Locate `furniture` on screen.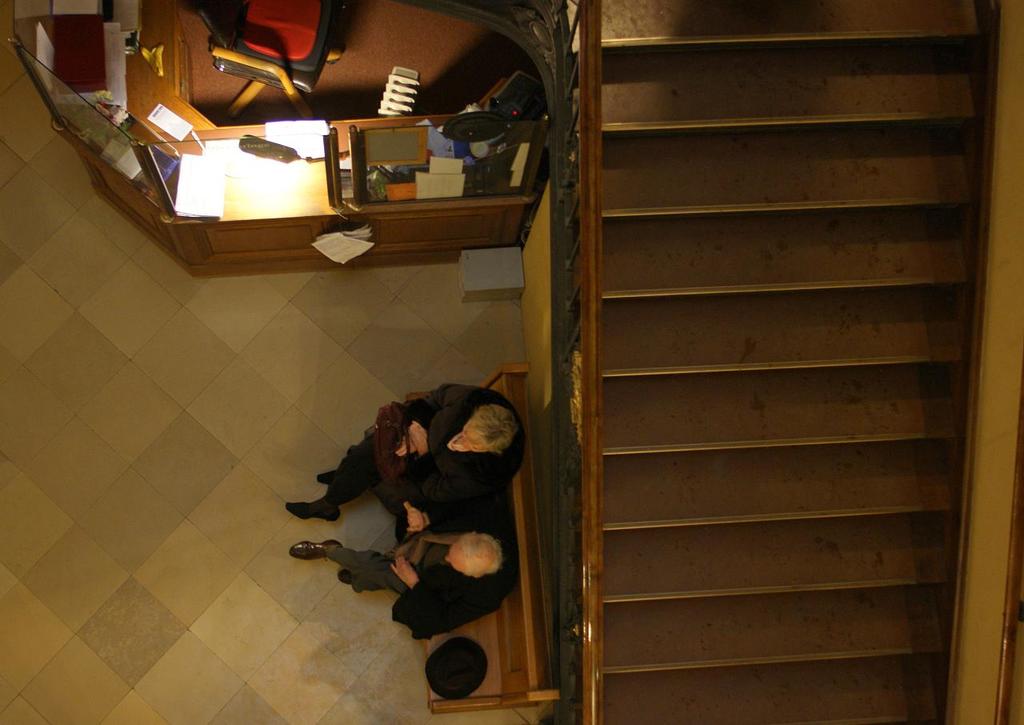
On screen at bbox=[7, 0, 545, 282].
